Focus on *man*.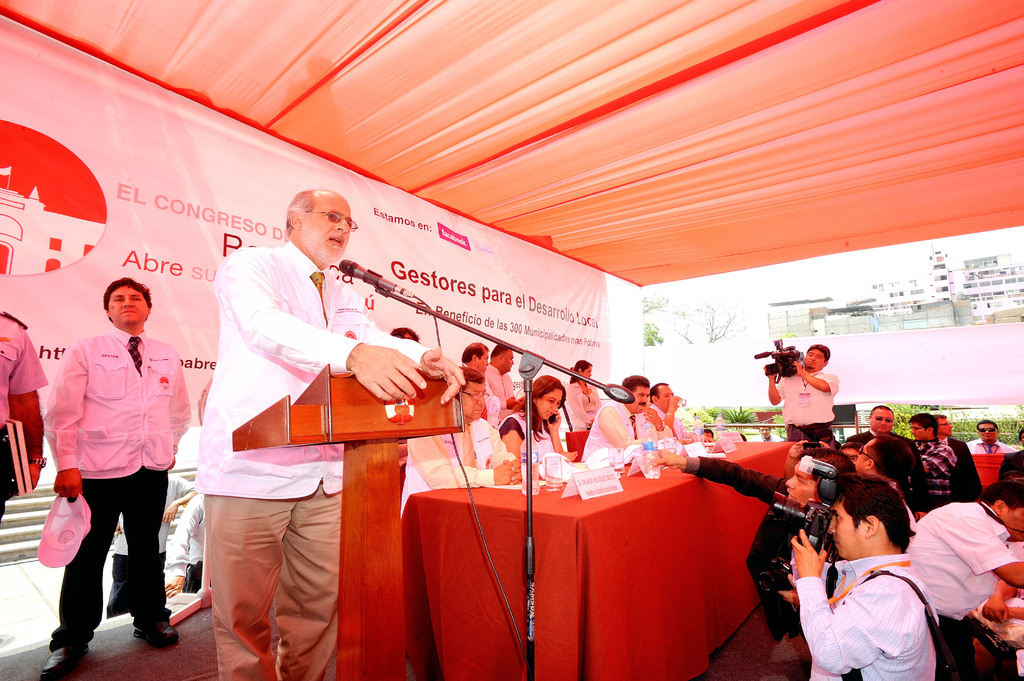
Focused at [774,479,948,680].
